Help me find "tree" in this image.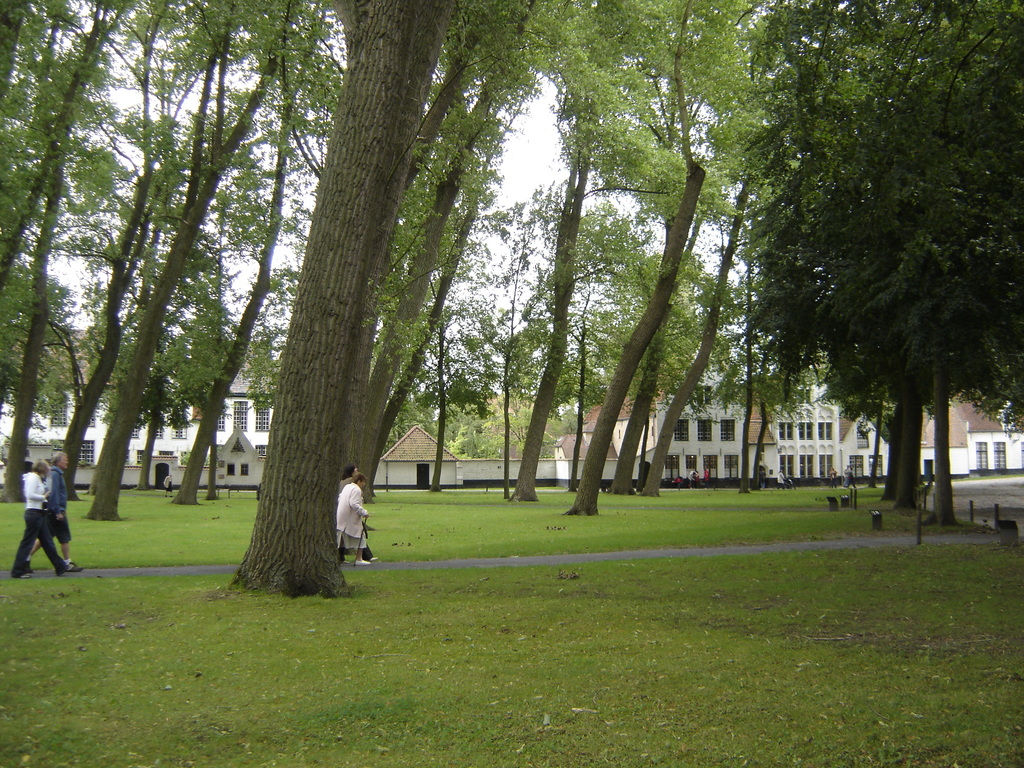
Found it: 731/46/1011/520.
